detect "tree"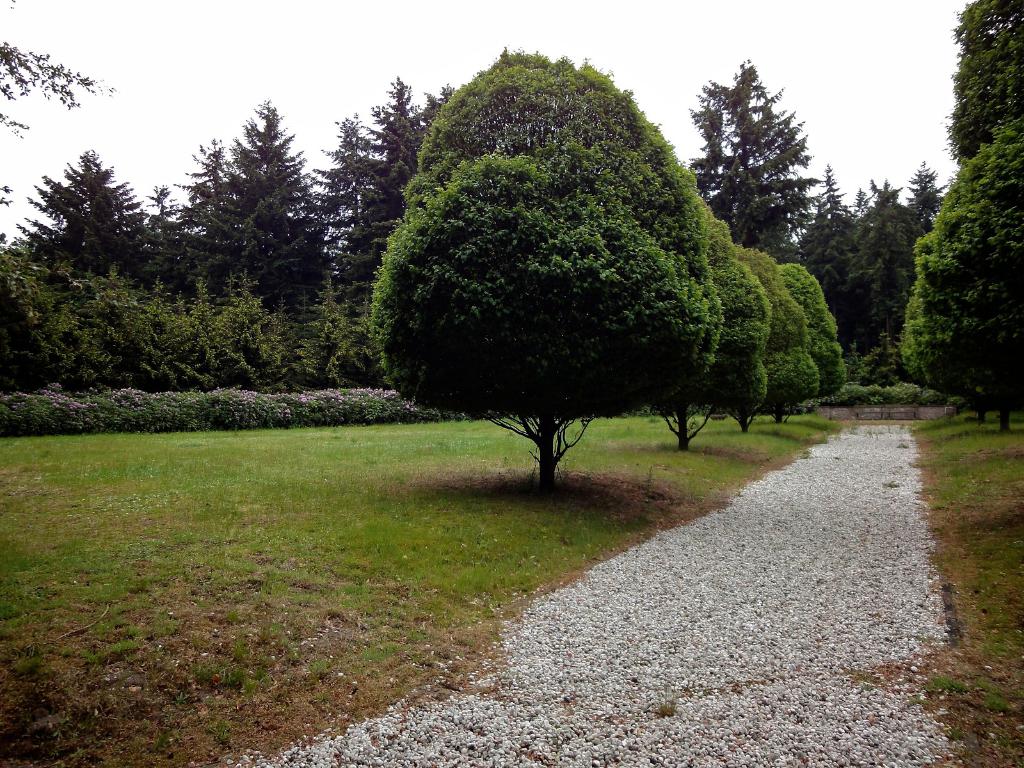
(353,132,720,499)
